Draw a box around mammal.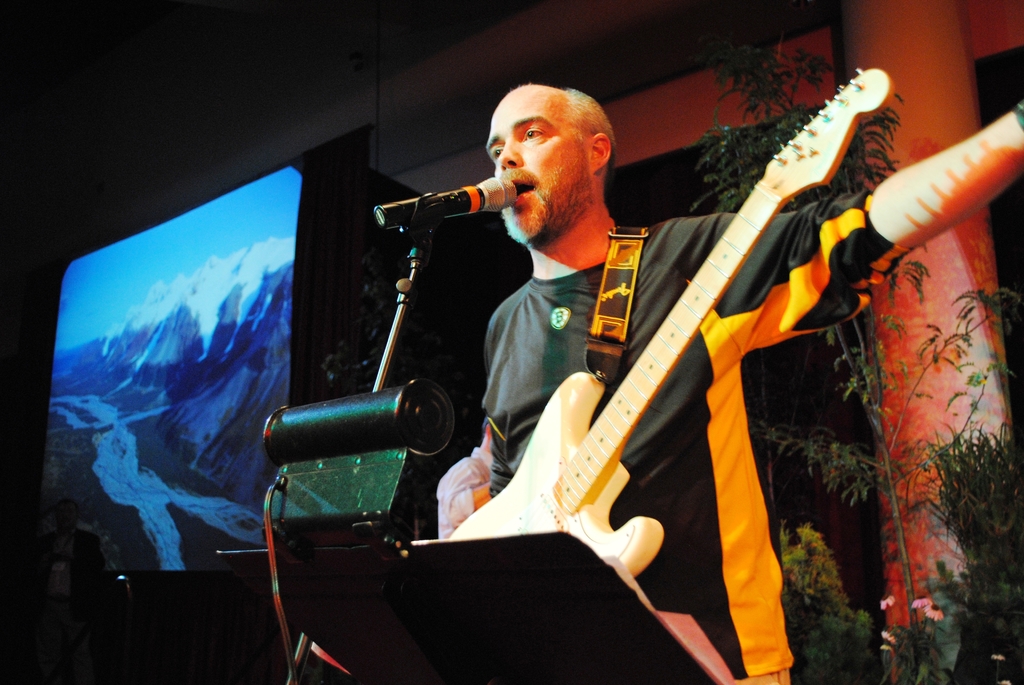
box=[228, 95, 1001, 663].
